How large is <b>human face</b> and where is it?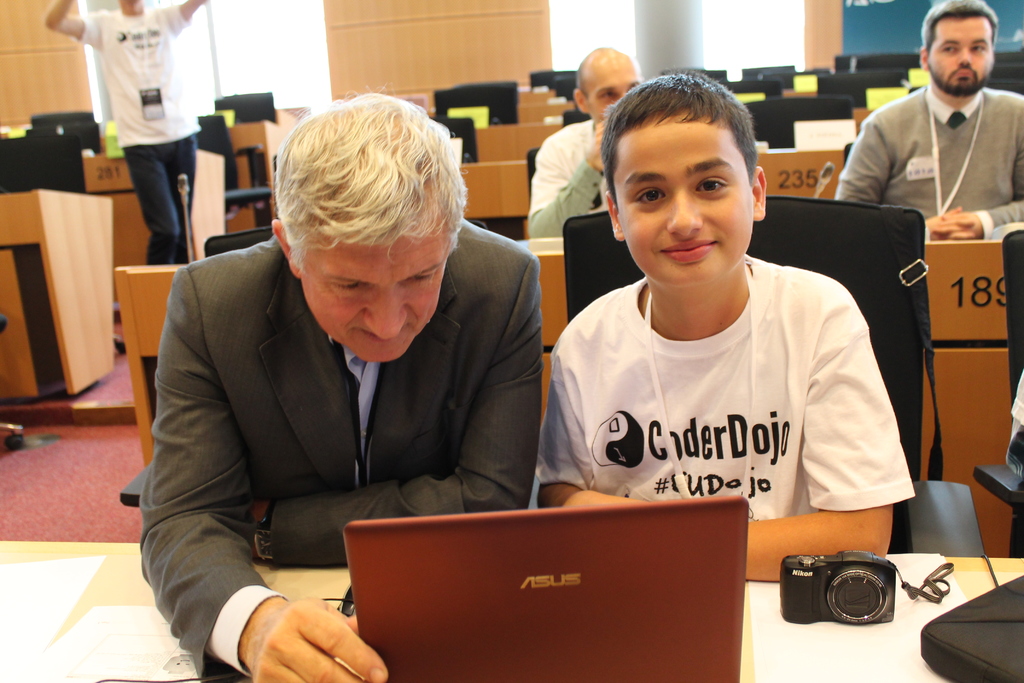
Bounding box: bbox=(583, 58, 640, 128).
